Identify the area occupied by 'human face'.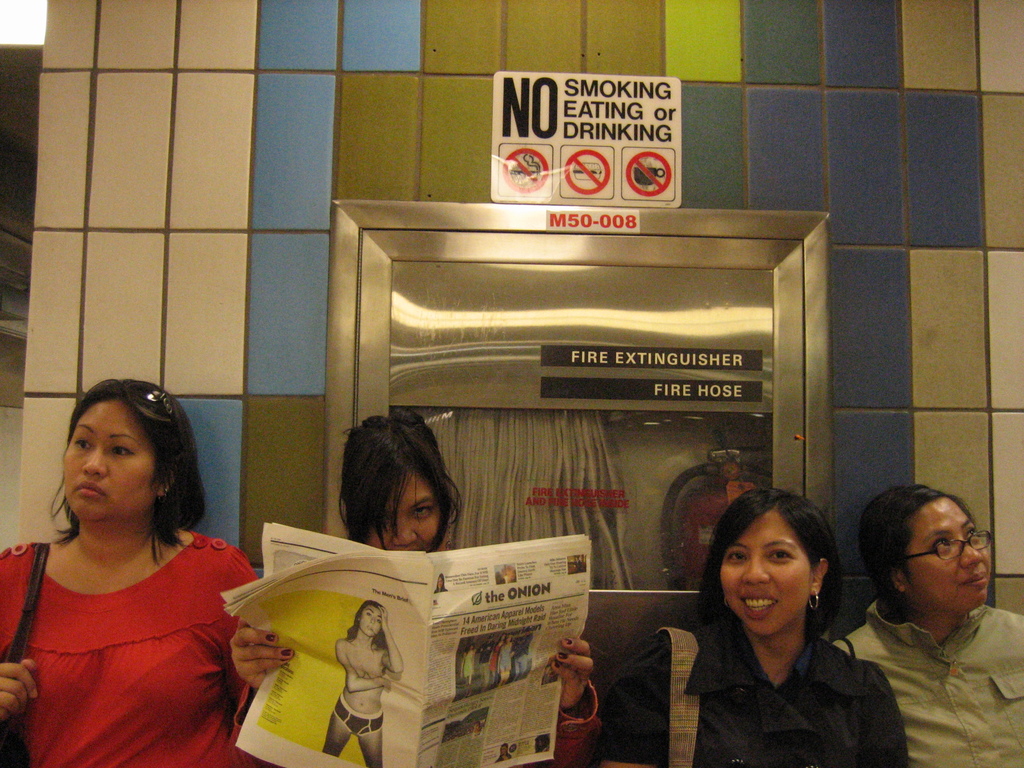
Area: <box>909,502,995,613</box>.
